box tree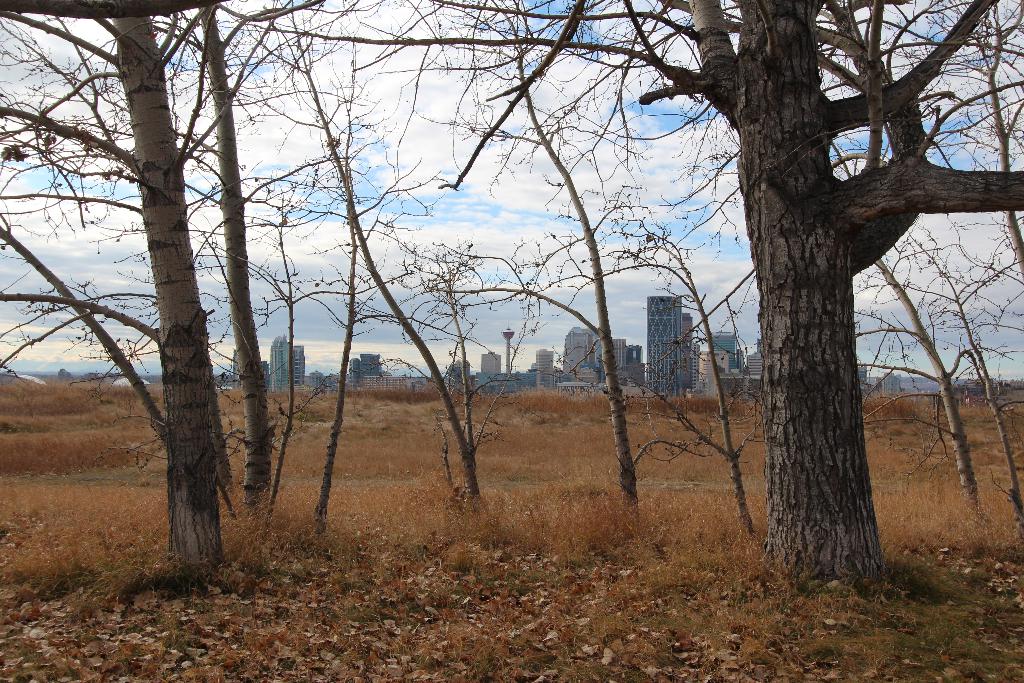
237:0:536:530
